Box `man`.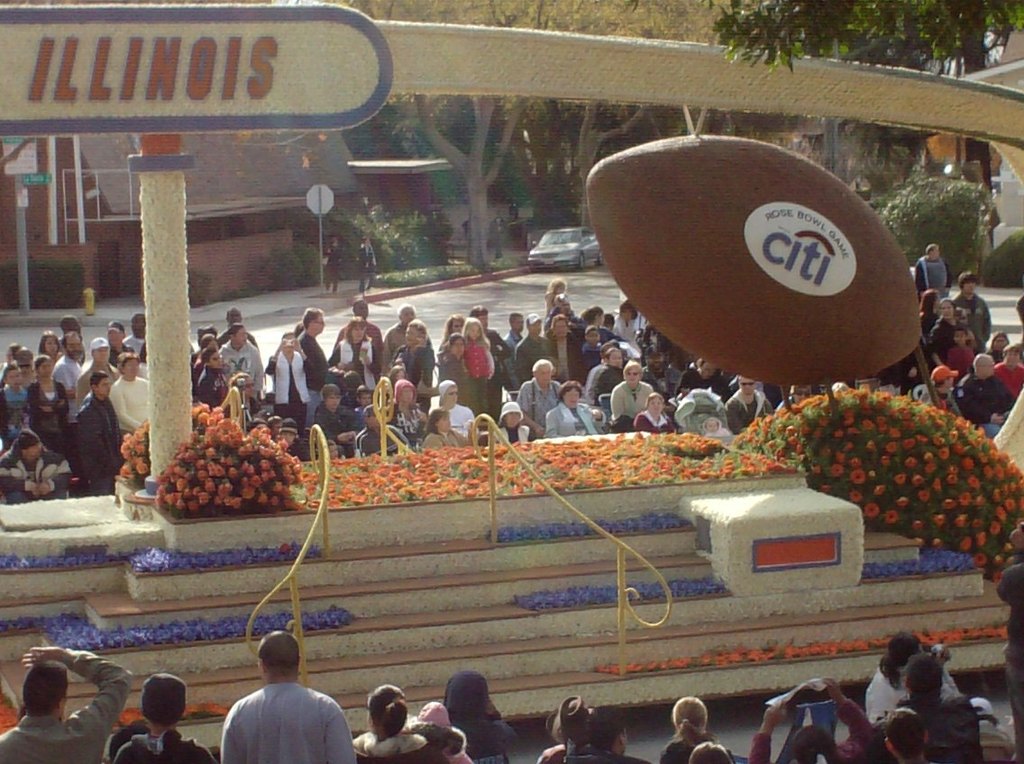
left=995, top=341, right=1023, bottom=392.
